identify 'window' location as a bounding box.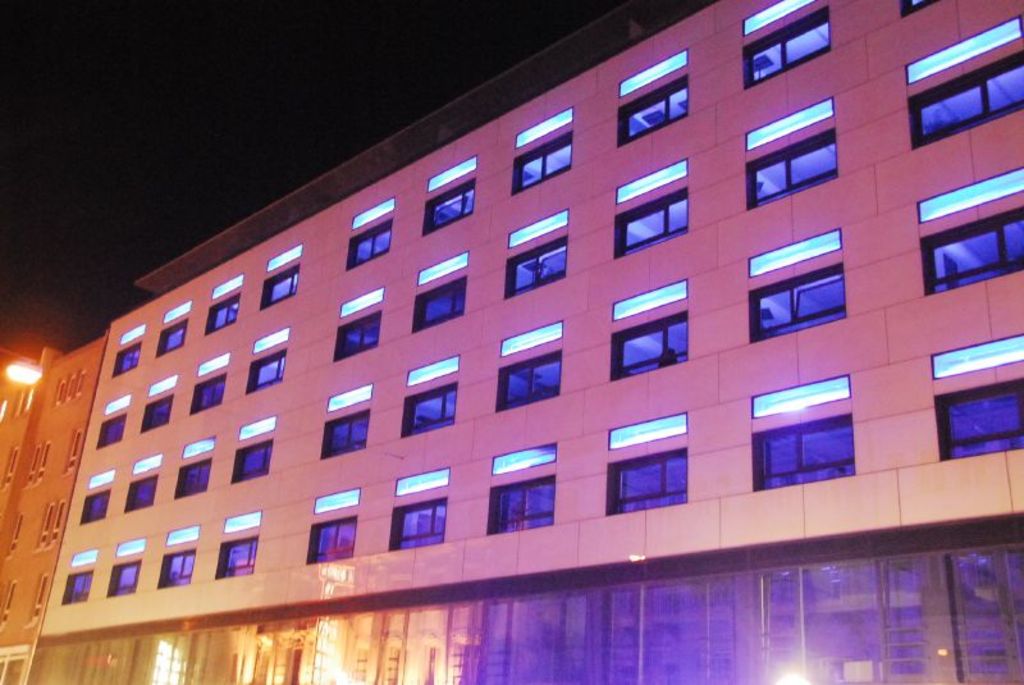
left=609, top=447, right=687, bottom=513.
